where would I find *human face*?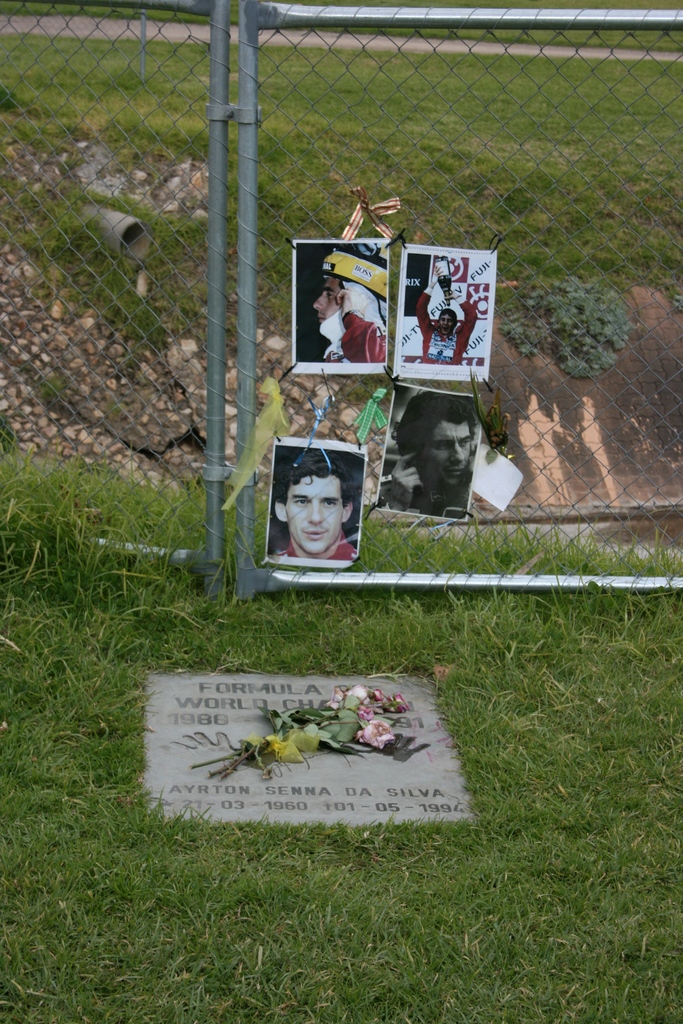
At left=439, top=314, right=453, bottom=333.
